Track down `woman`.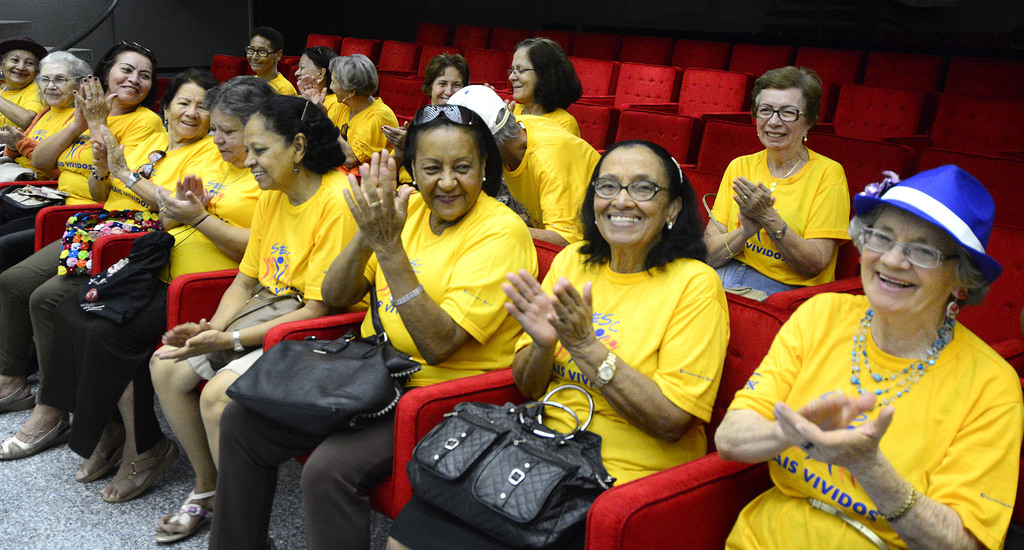
Tracked to [left=700, top=54, right=847, bottom=288].
